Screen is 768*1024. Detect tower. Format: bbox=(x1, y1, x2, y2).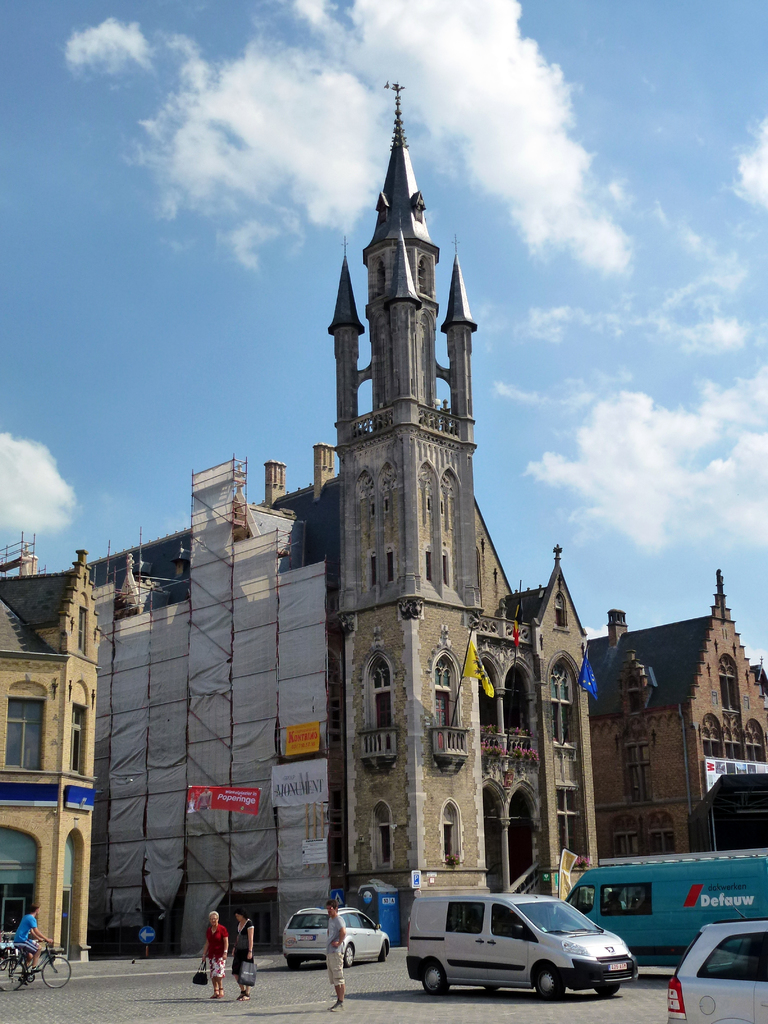
bbox=(122, 111, 620, 880).
